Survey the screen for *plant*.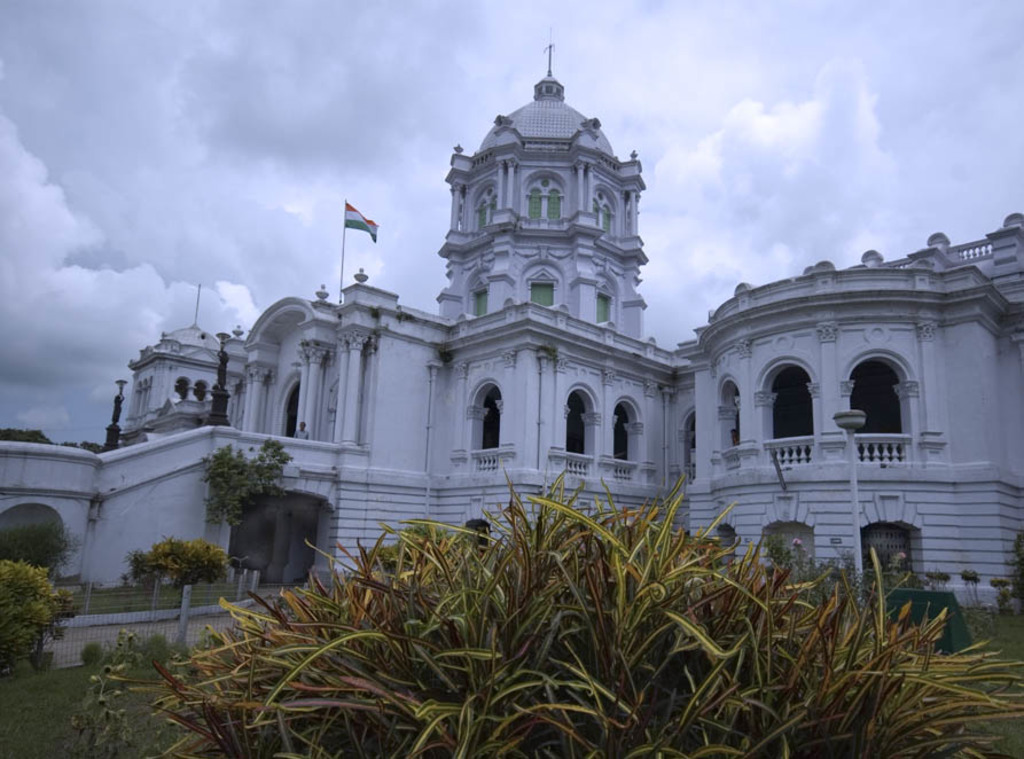
Survey found: region(117, 533, 258, 588).
